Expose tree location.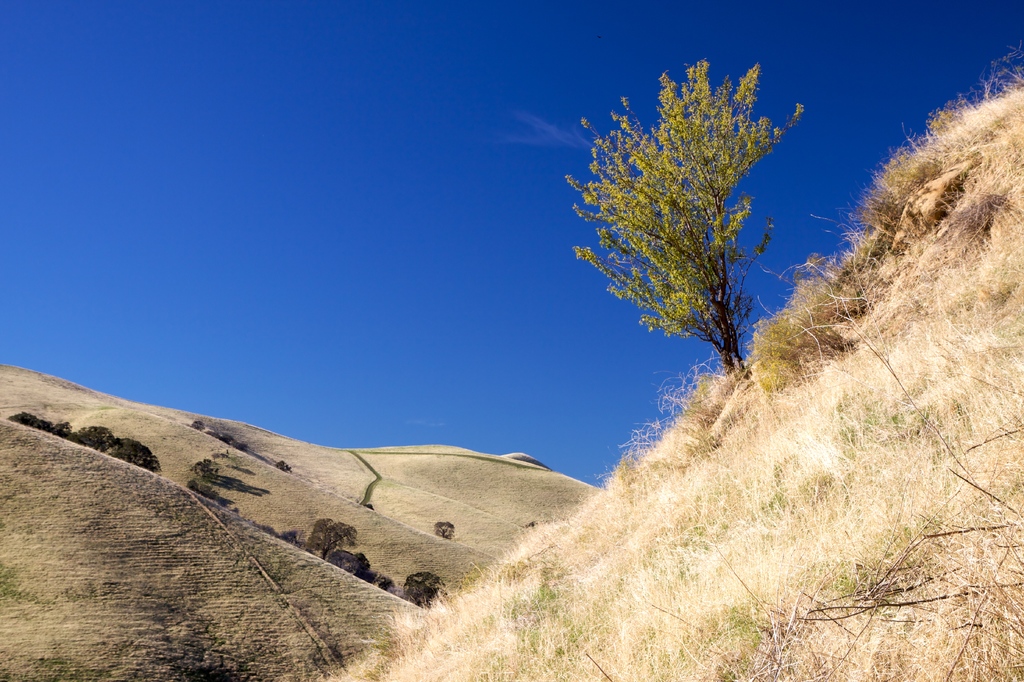
Exposed at BBox(55, 421, 73, 439).
